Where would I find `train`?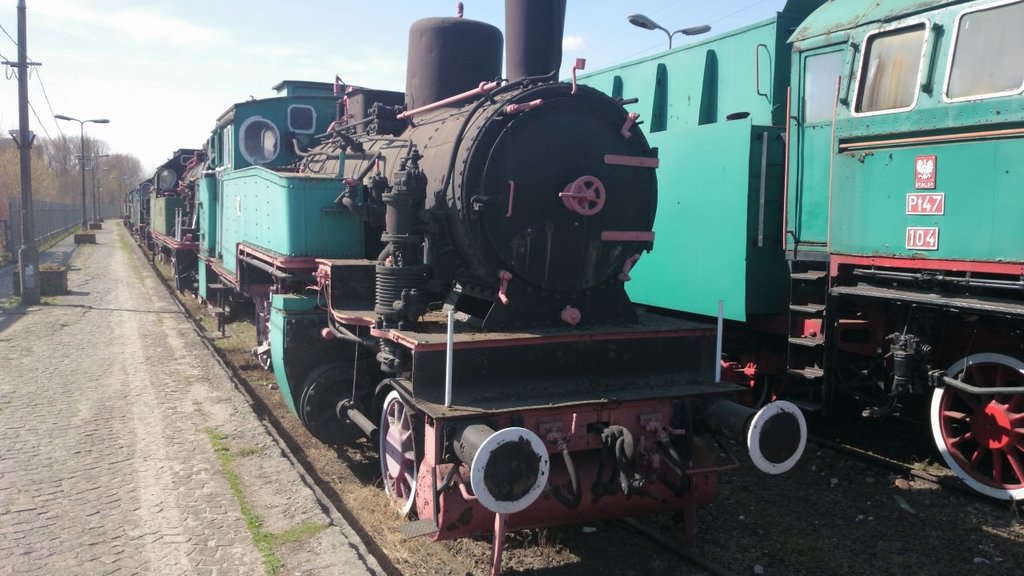
At [122, 0, 808, 575].
